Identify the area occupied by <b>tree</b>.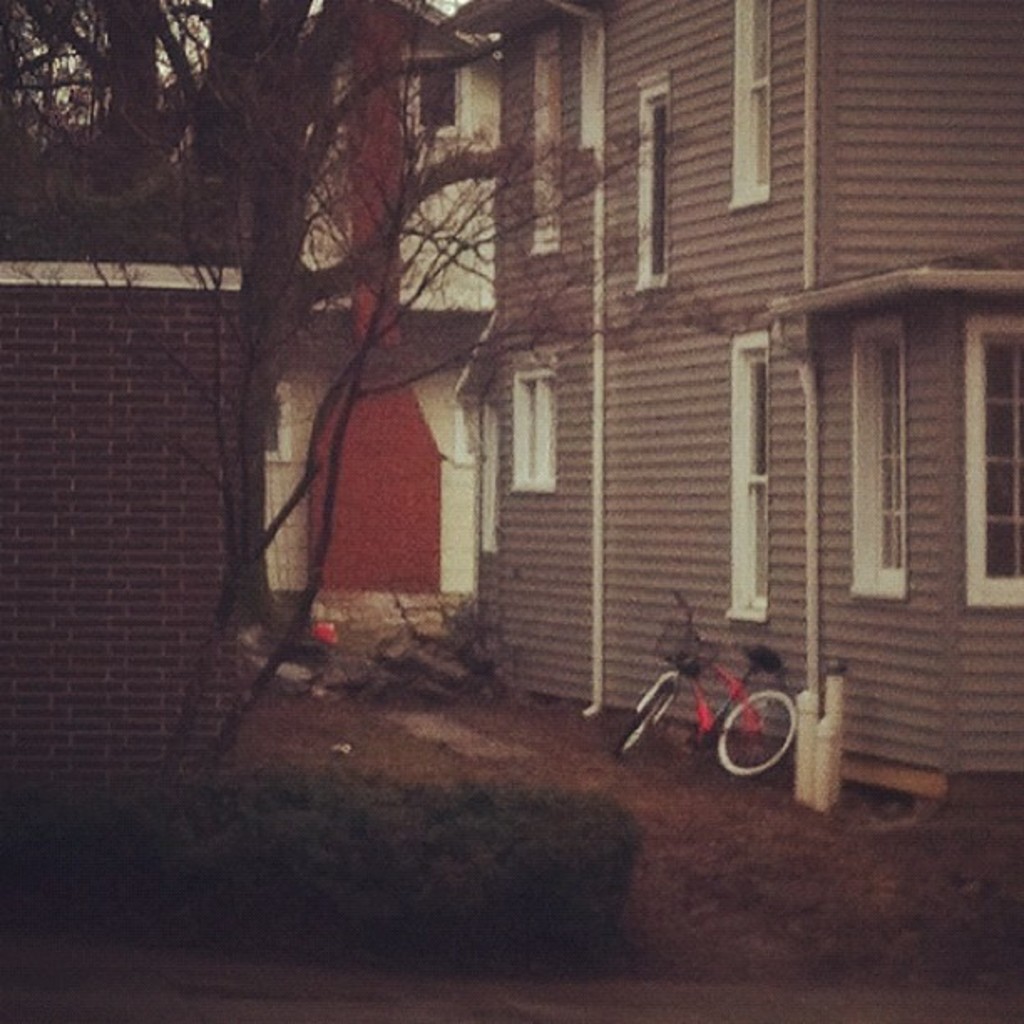
Area: {"left": 0, "top": 0, "right": 740, "bottom": 801}.
